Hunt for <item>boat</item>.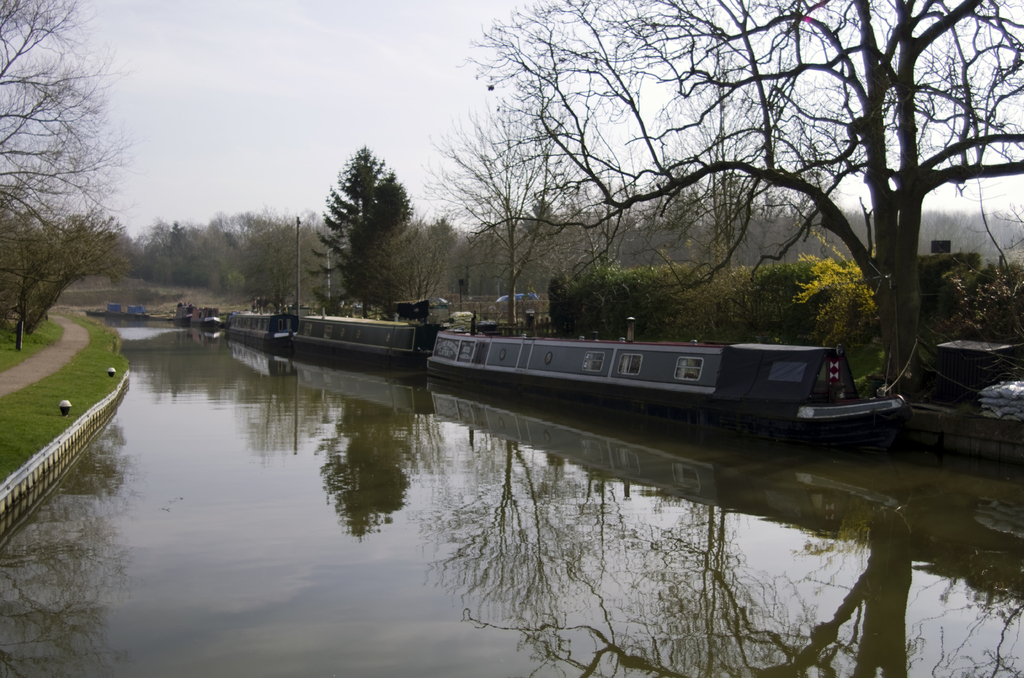
Hunted down at bbox=(424, 311, 906, 434).
